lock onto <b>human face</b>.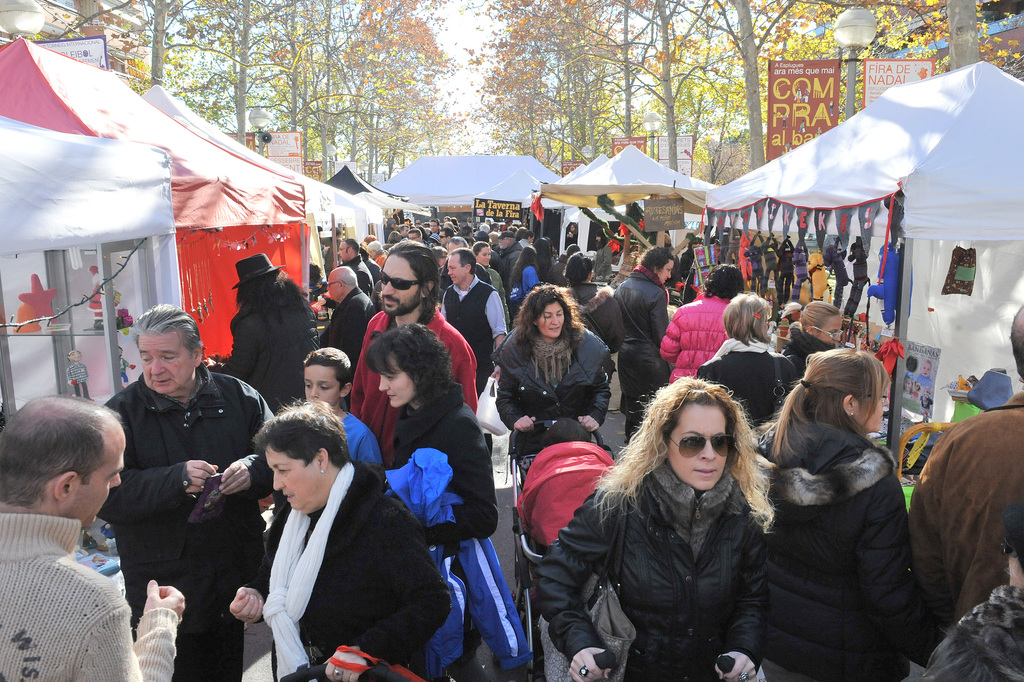
Locked: pyautogui.locateOnScreen(65, 434, 123, 522).
